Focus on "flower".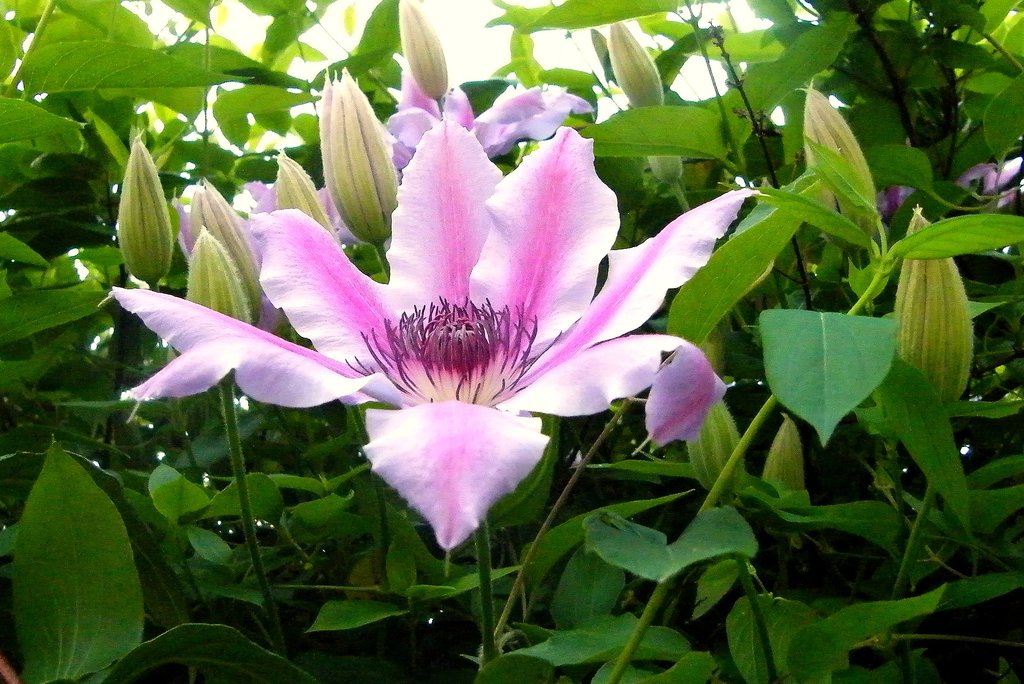
Focused at <region>762, 413, 806, 494</region>.
